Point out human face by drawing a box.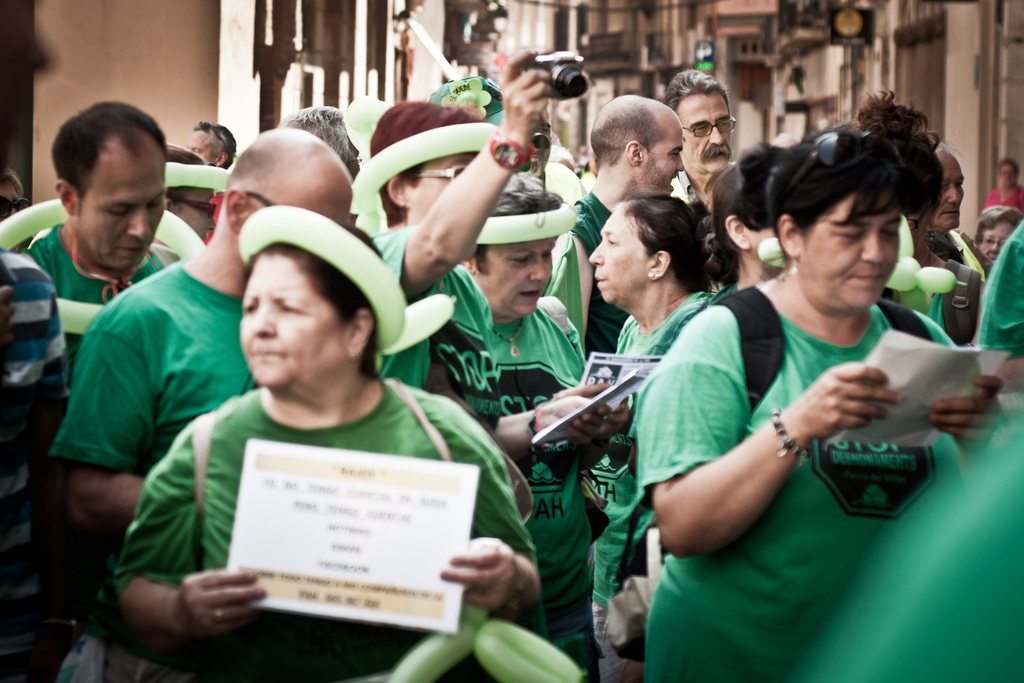
BBox(238, 252, 346, 384).
